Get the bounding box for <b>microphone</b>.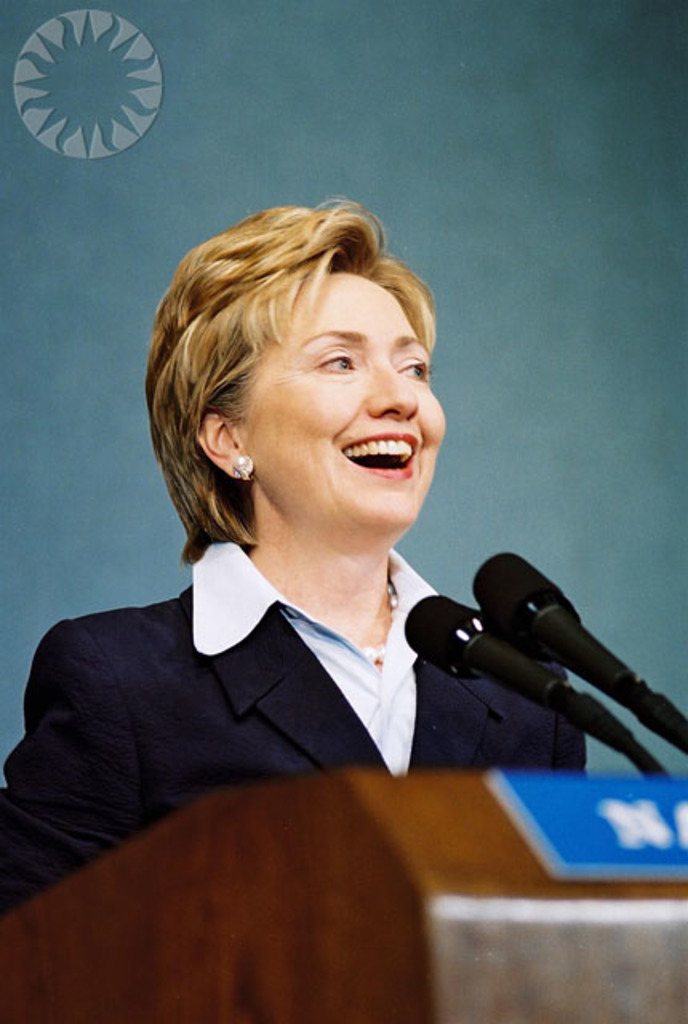
bbox=[450, 541, 686, 776].
